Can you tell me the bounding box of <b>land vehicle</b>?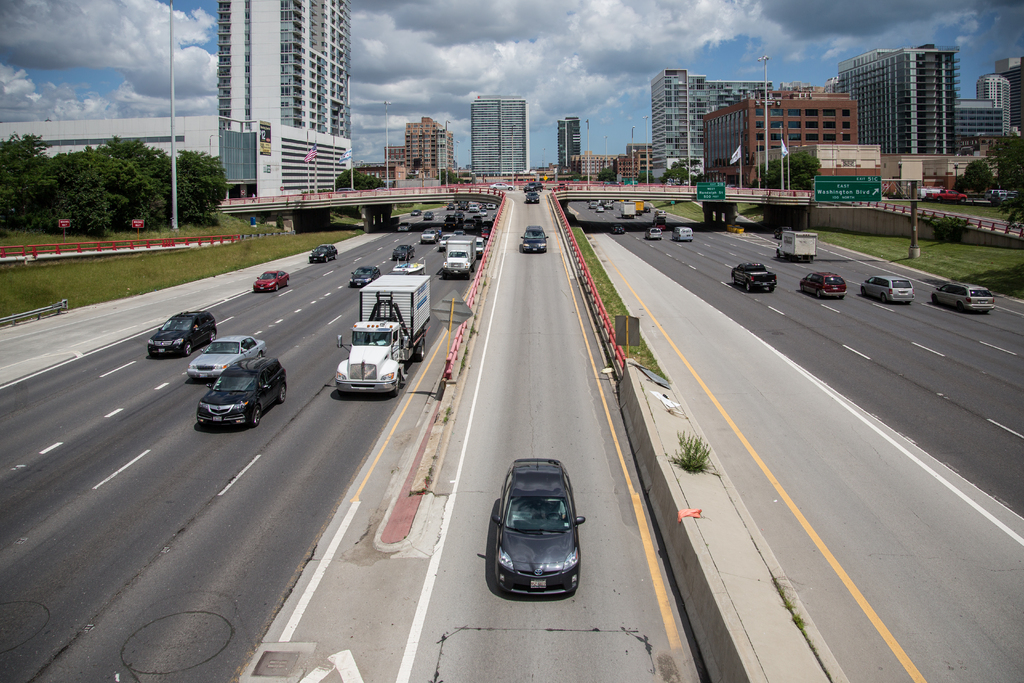
652:215:666:226.
